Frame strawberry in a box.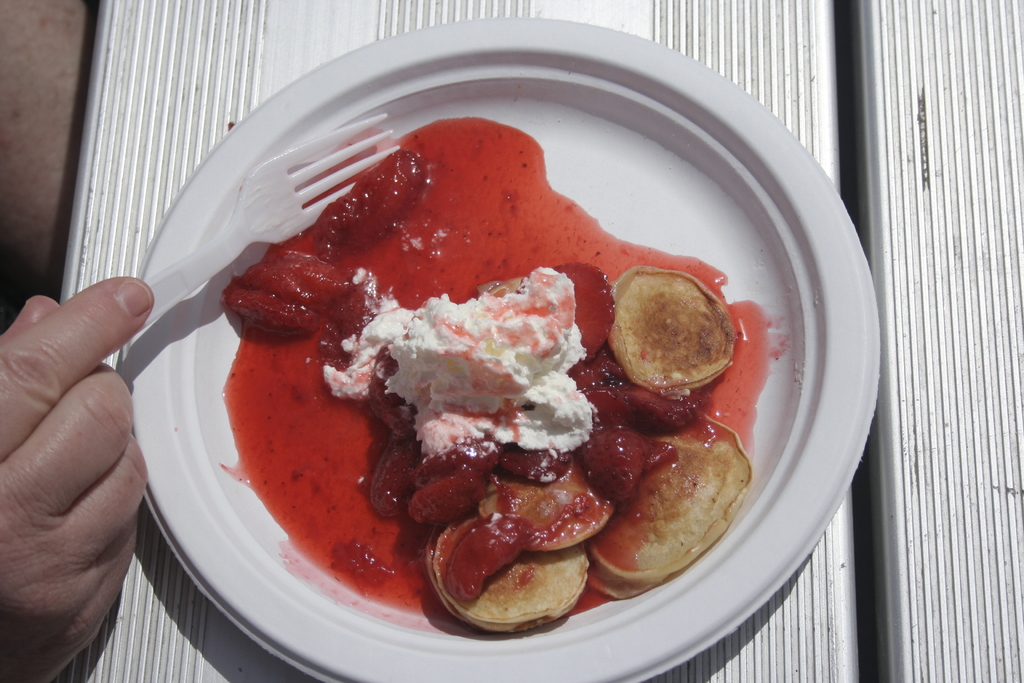
[481, 265, 617, 370].
